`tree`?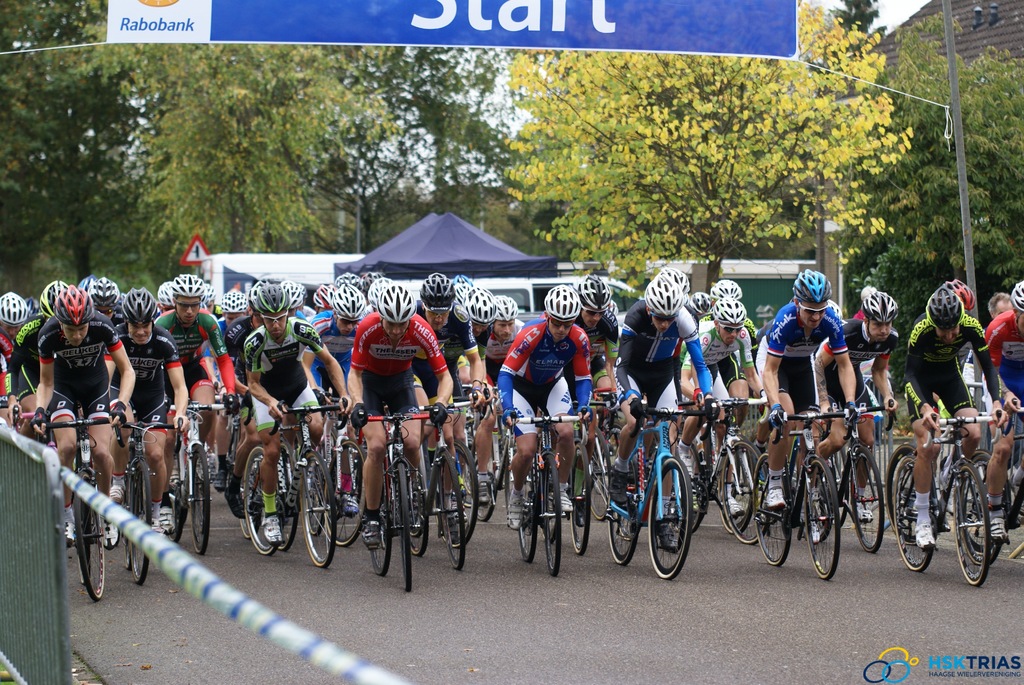
x1=501 y1=0 x2=932 y2=295
